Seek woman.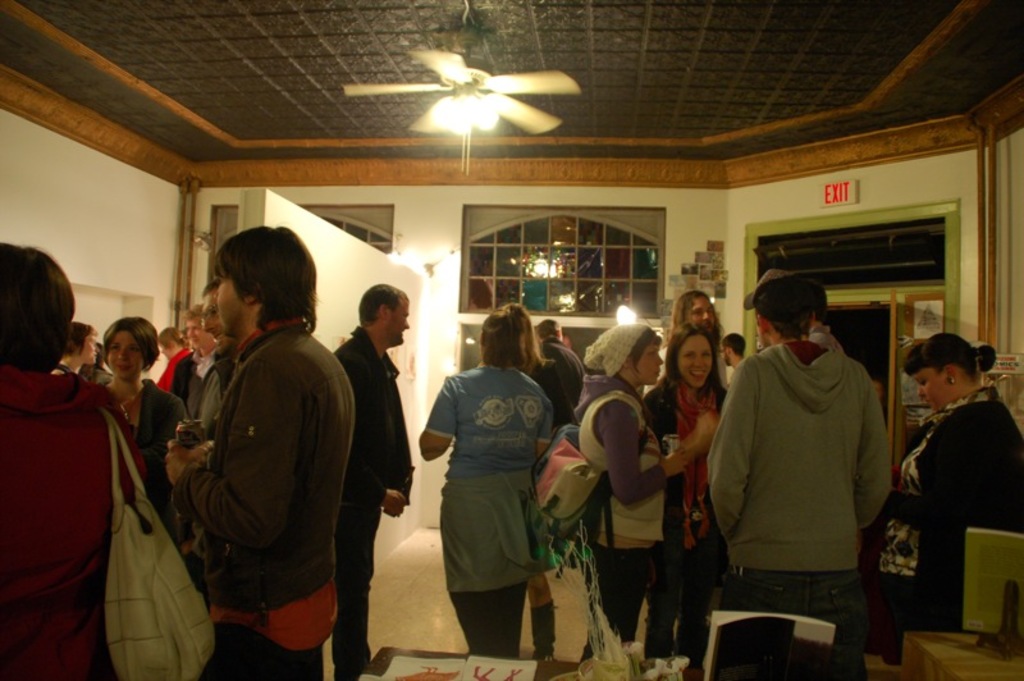
l=93, t=316, r=196, b=529.
